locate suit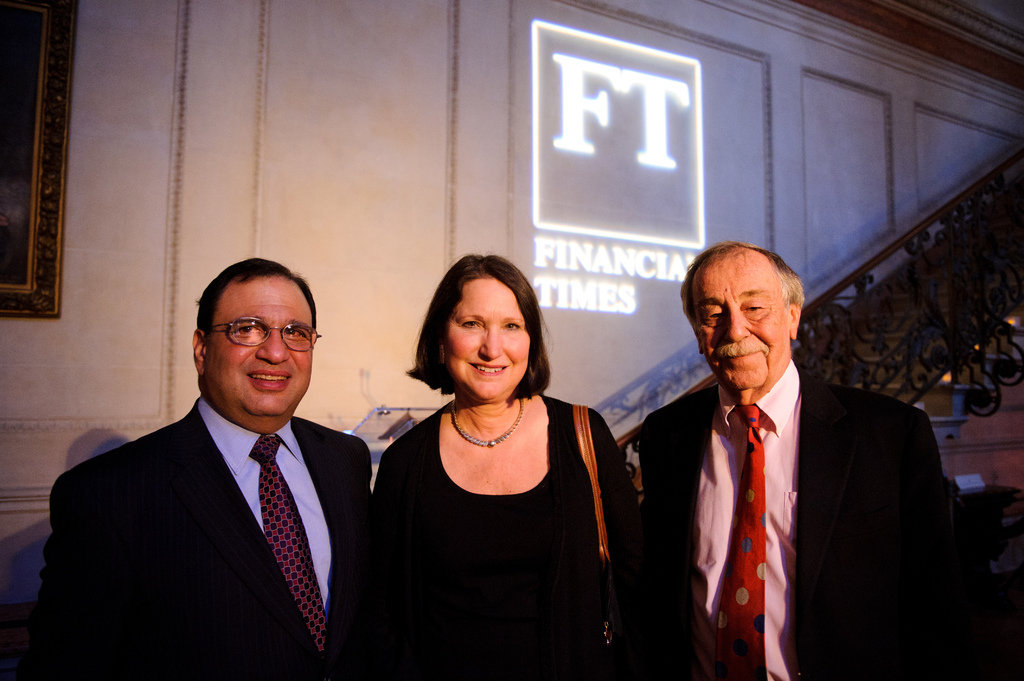
left=44, top=318, right=386, bottom=671
